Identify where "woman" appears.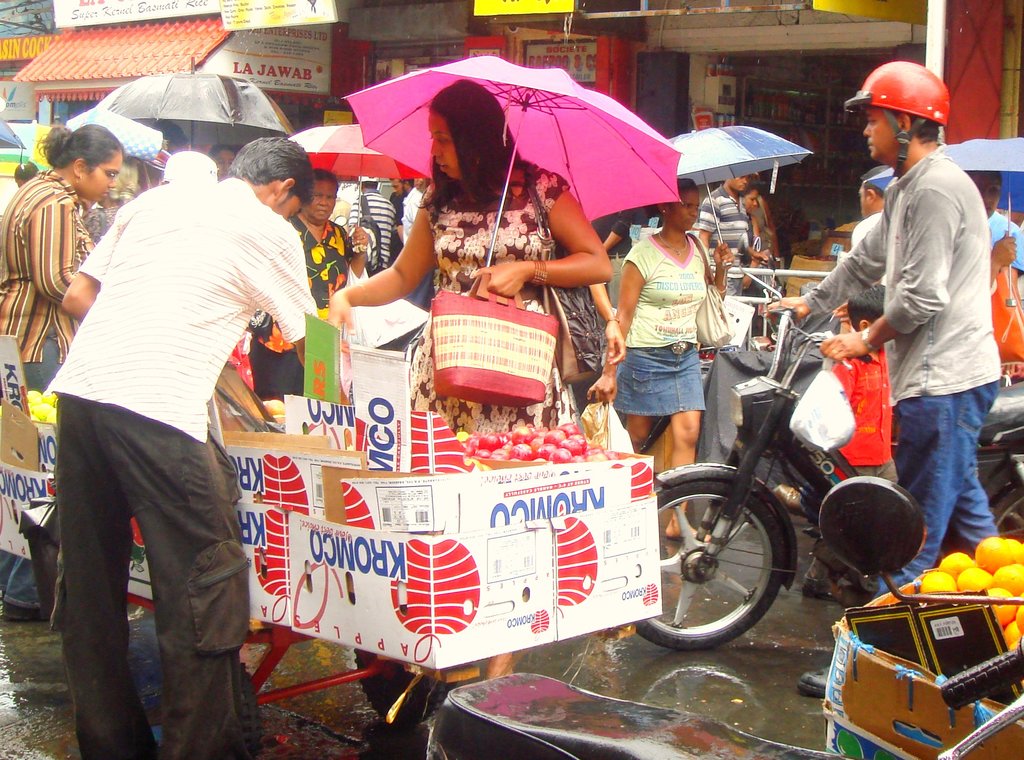
Appears at [0, 122, 125, 627].
